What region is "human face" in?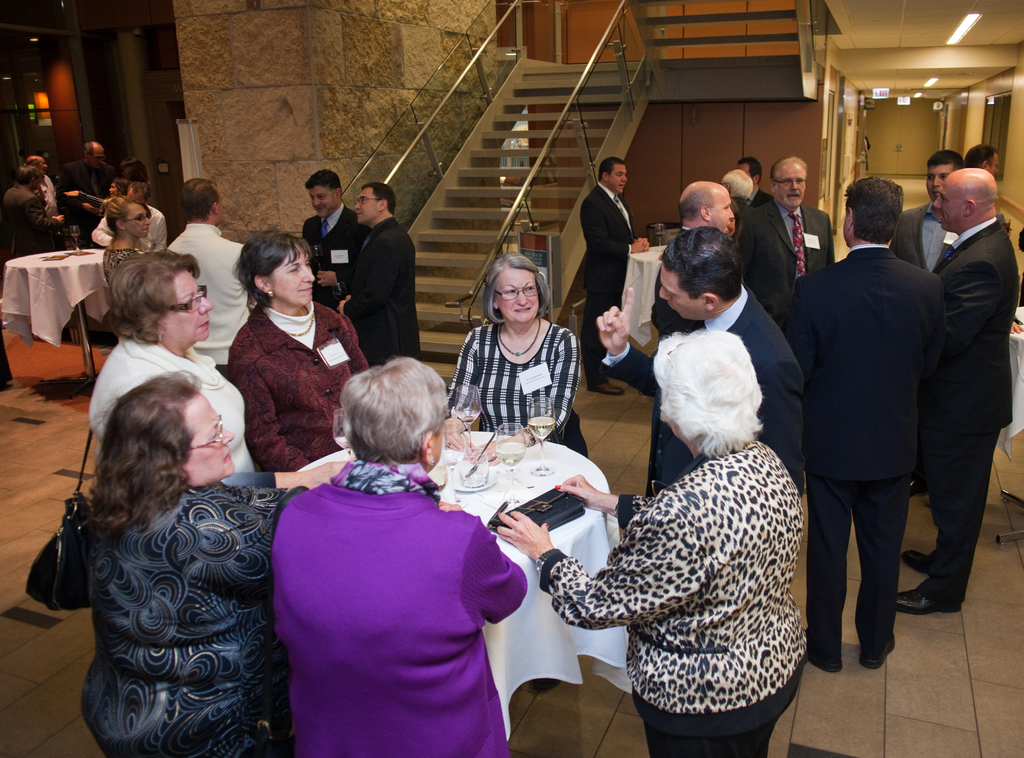
<bbox>127, 207, 155, 238</bbox>.
